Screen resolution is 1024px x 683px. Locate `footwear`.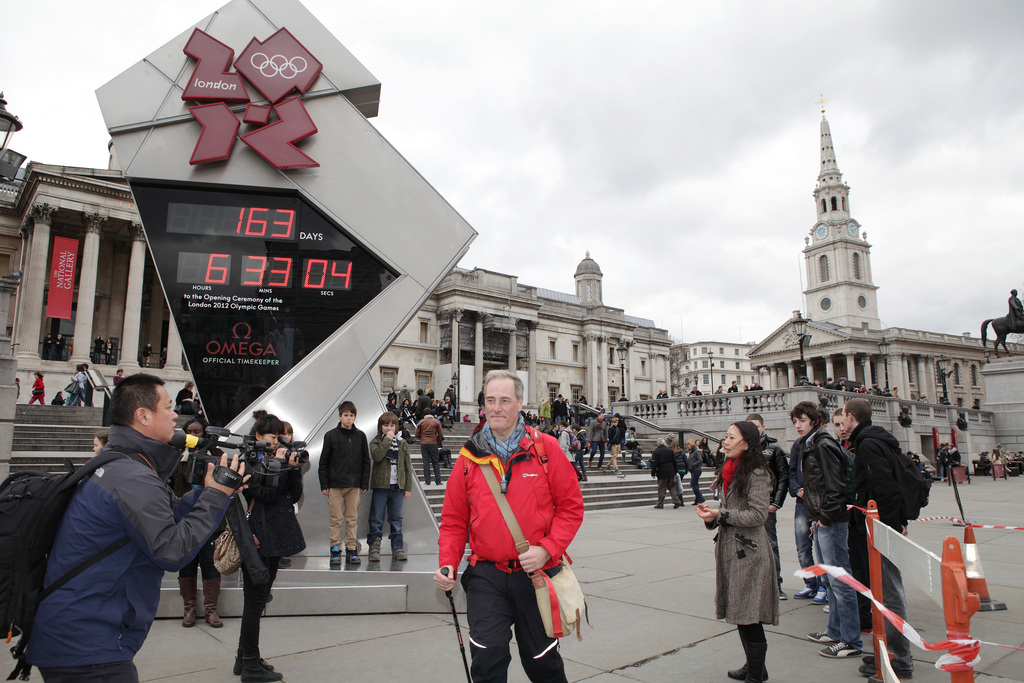
detection(207, 582, 225, 627).
